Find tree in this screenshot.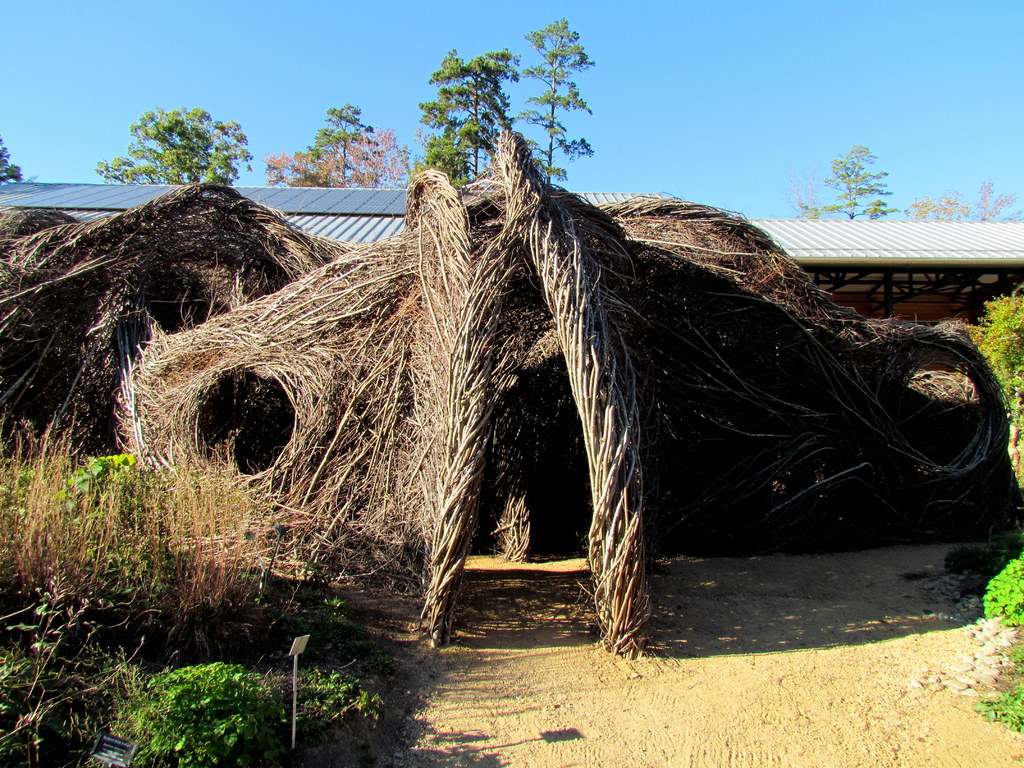
The bounding box for tree is 1,131,24,180.
